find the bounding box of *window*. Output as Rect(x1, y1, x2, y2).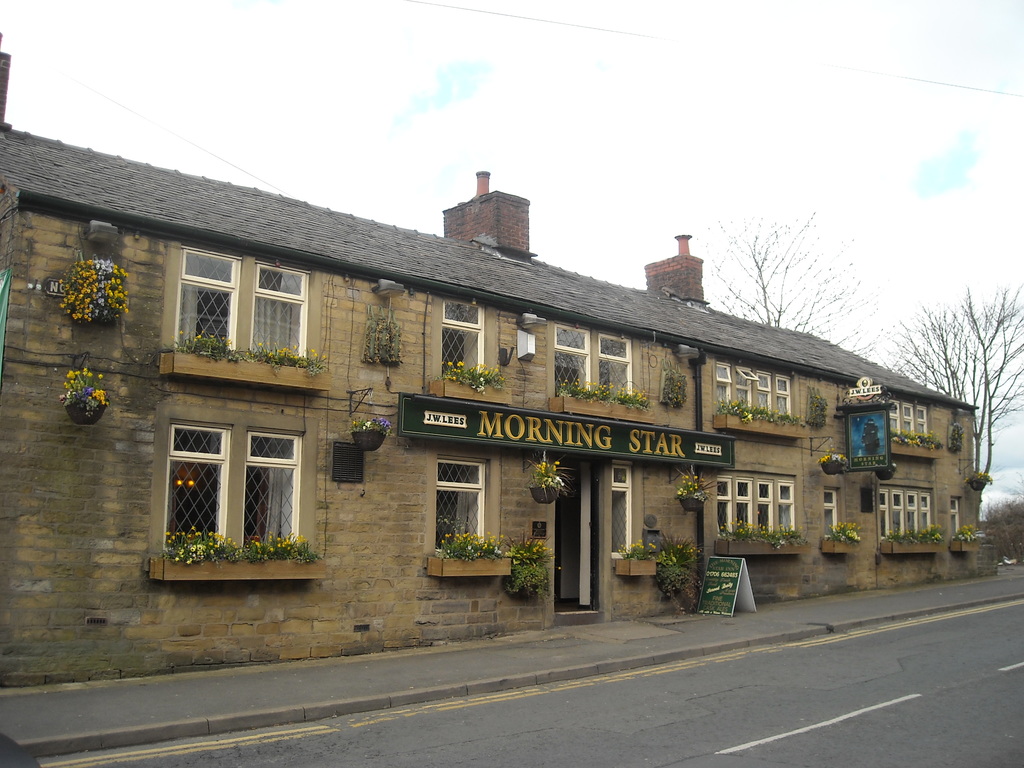
Rect(778, 474, 794, 541).
